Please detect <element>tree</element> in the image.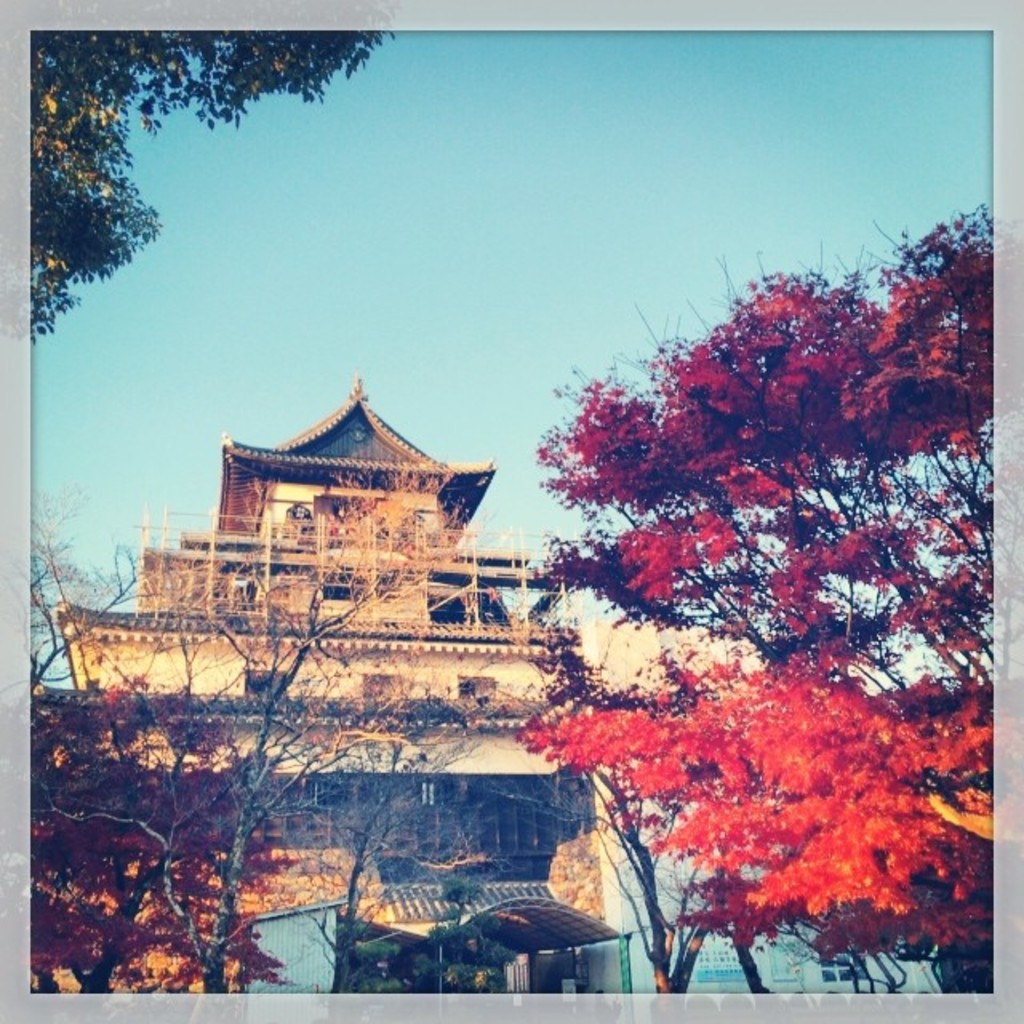
BBox(522, 616, 798, 998).
